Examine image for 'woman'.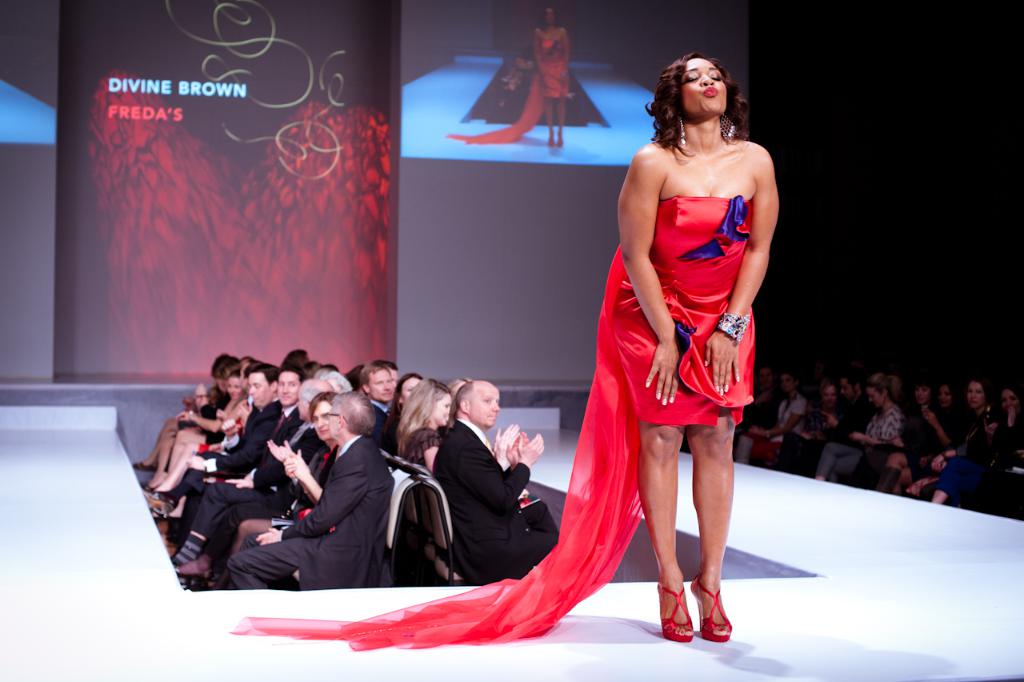
Examination result: box=[611, 52, 788, 640].
